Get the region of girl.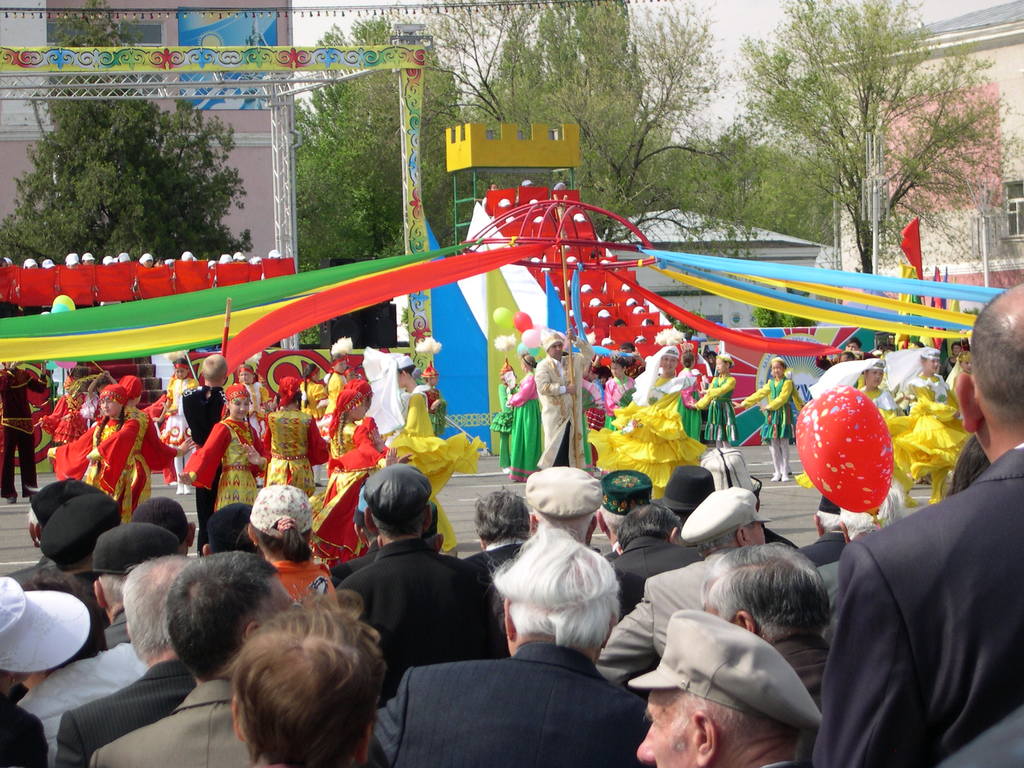
left=175, top=383, right=272, bottom=515.
